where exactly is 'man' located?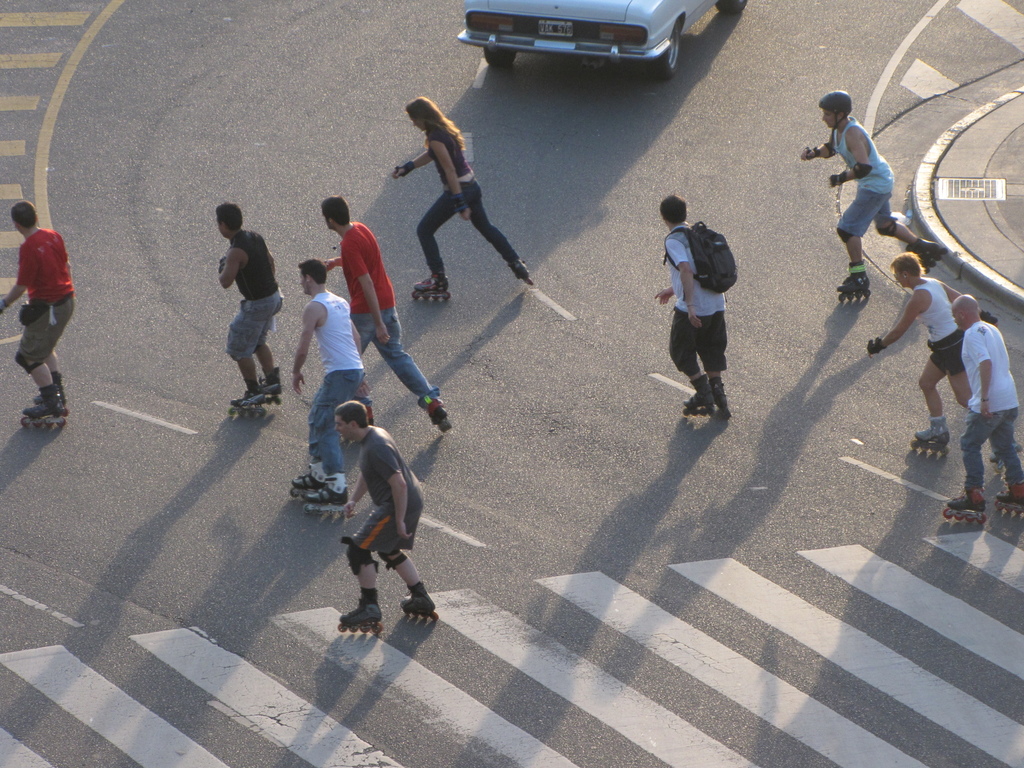
Its bounding box is left=314, top=367, right=428, bottom=655.
